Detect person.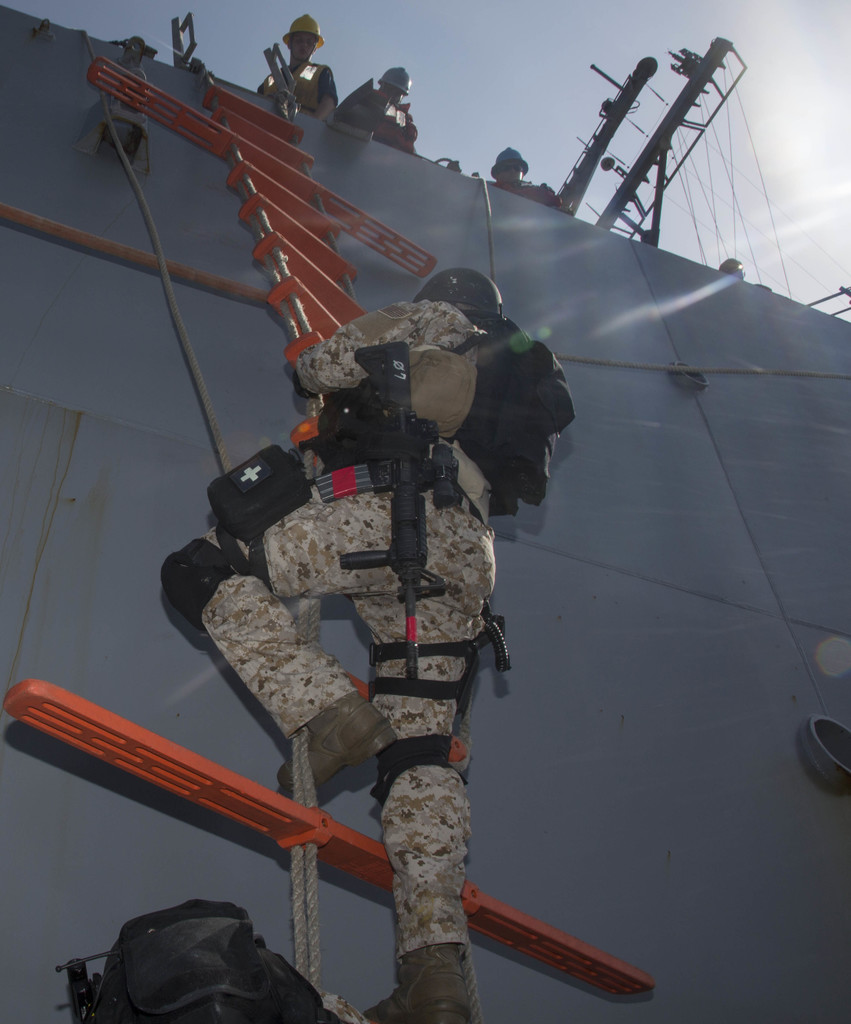
Detected at 340/63/415/159.
